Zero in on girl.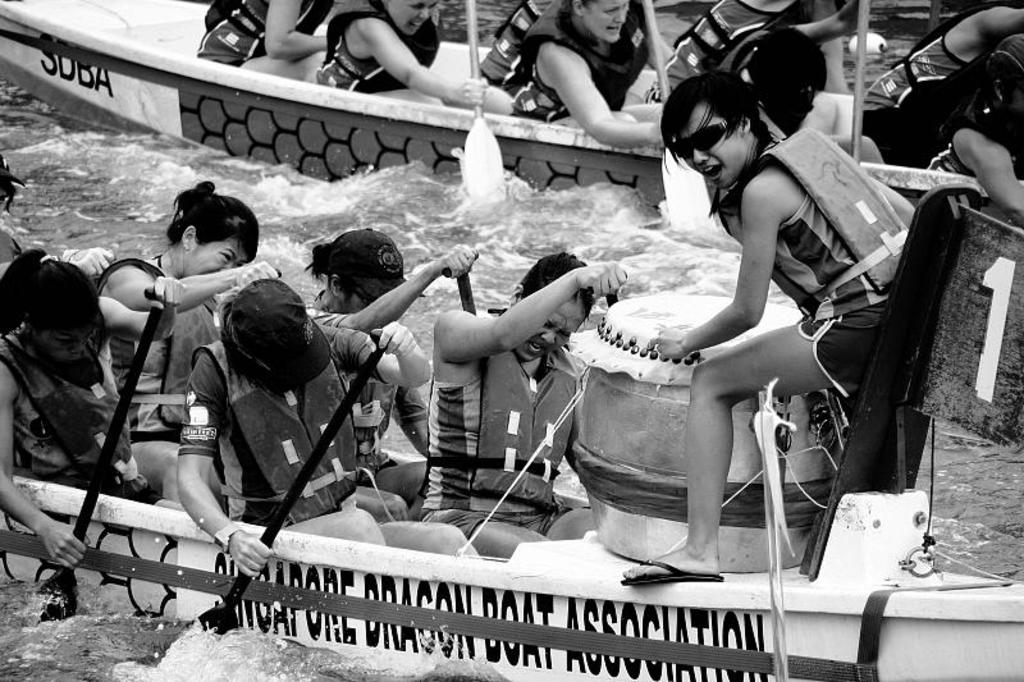
Zeroed in: bbox(307, 228, 426, 512).
